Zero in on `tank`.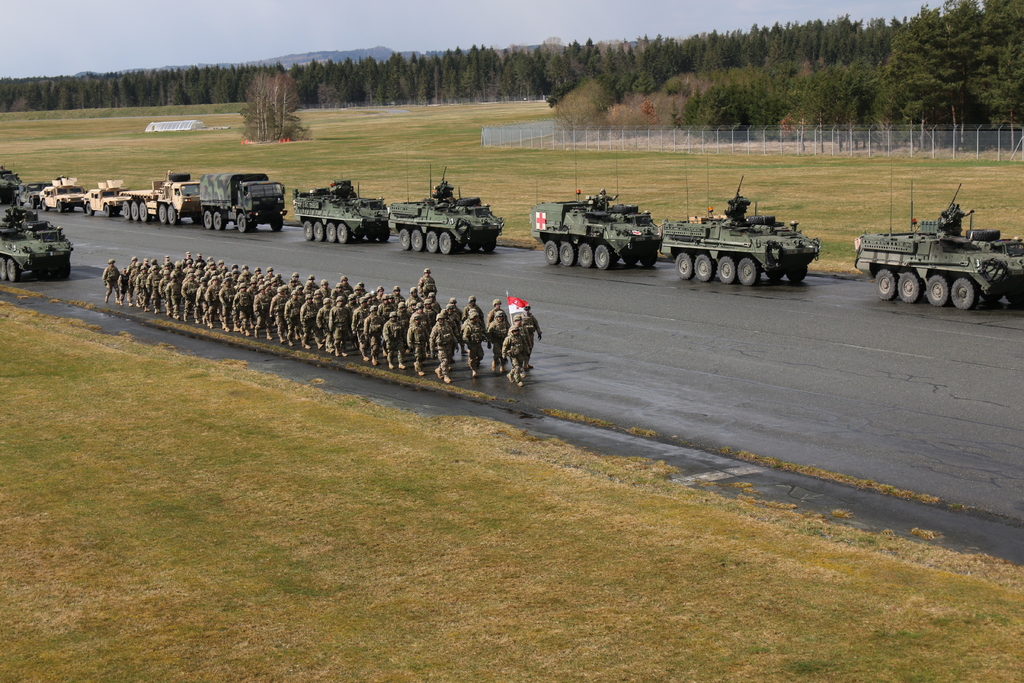
Zeroed in: x1=856 y1=155 x2=1023 y2=311.
